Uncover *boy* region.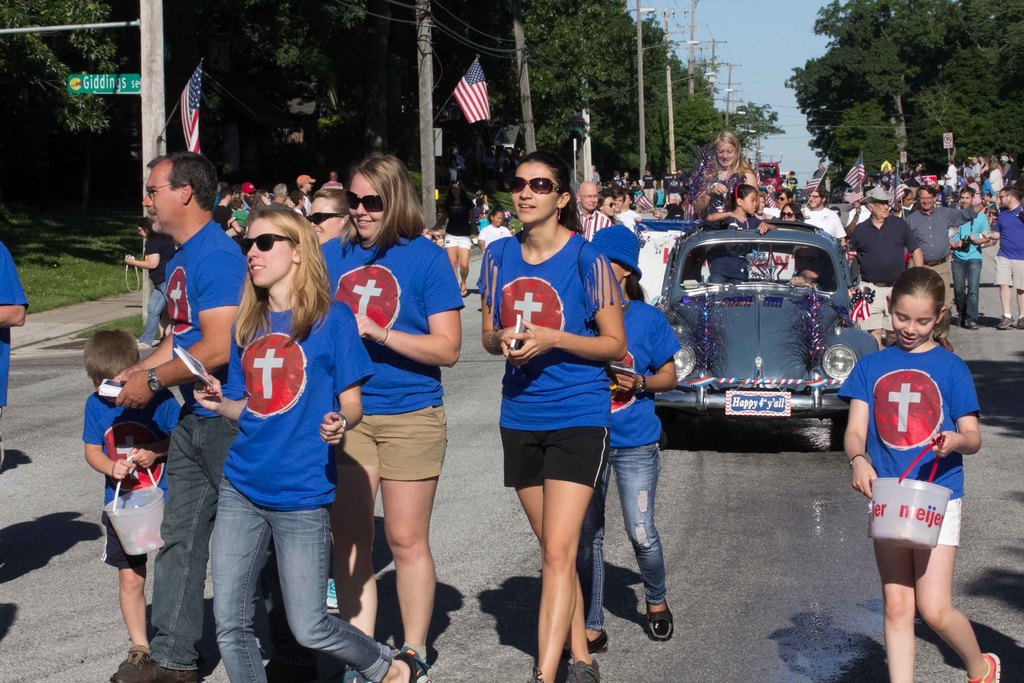
Uncovered: {"left": 800, "top": 185, "right": 847, "bottom": 253}.
